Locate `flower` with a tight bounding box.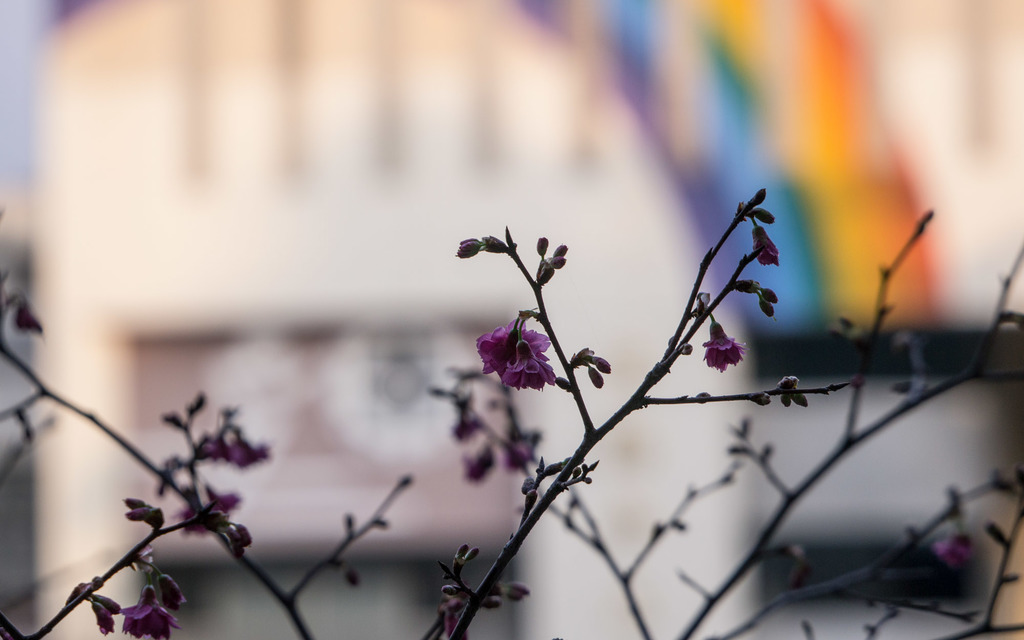
<box>226,430,271,472</box>.
